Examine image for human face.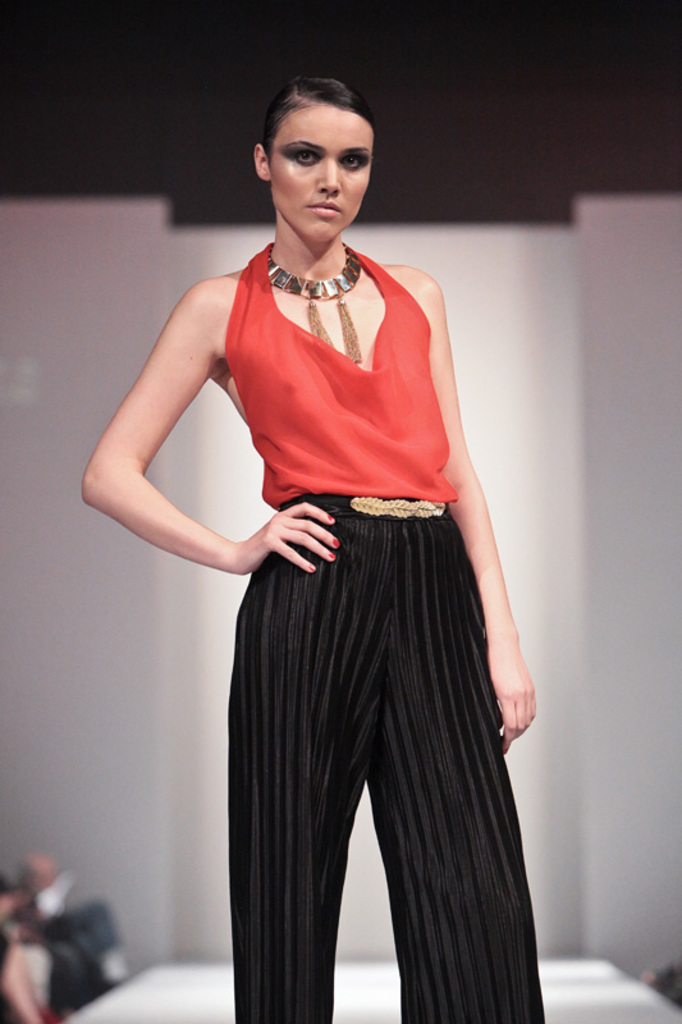
Examination result: {"x1": 269, "y1": 110, "x2": 376, "y2": 241}.
